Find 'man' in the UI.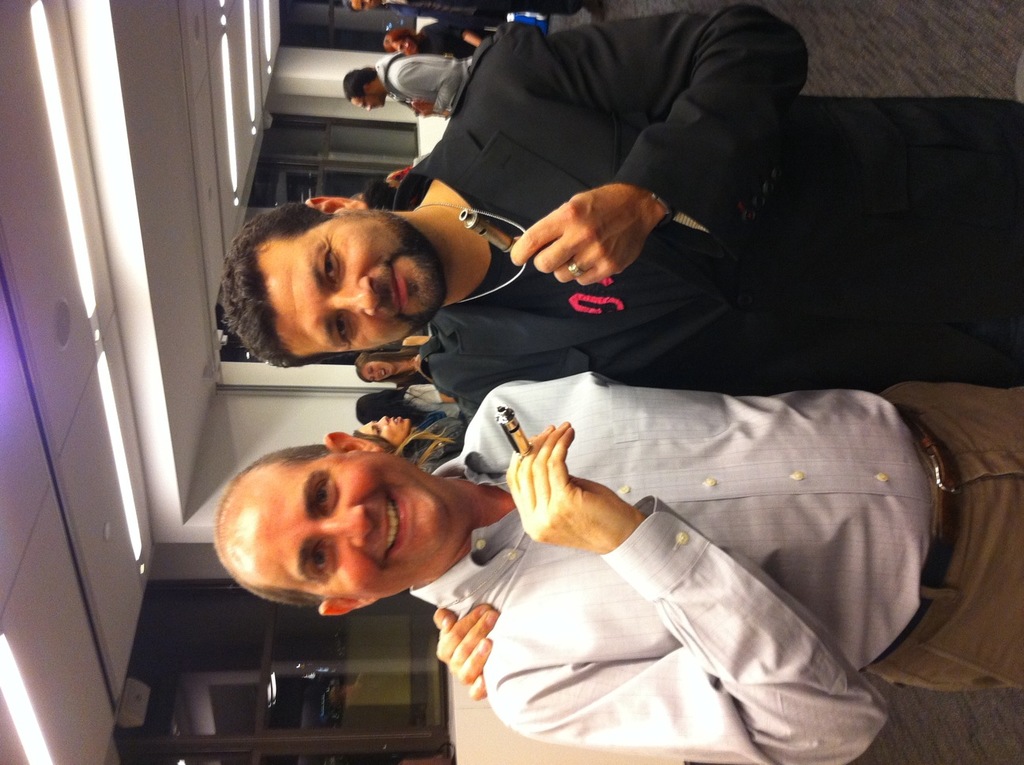
UI element at [207, 374, 1023, 764].
